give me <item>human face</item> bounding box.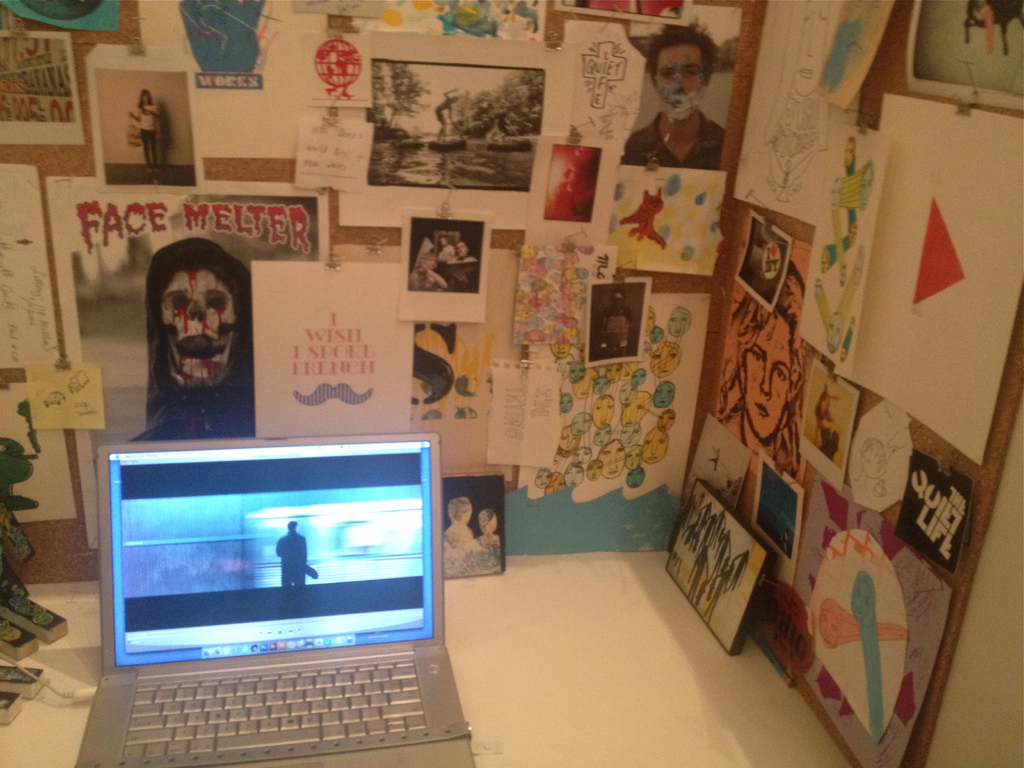
[627, 464, 646, 486].
